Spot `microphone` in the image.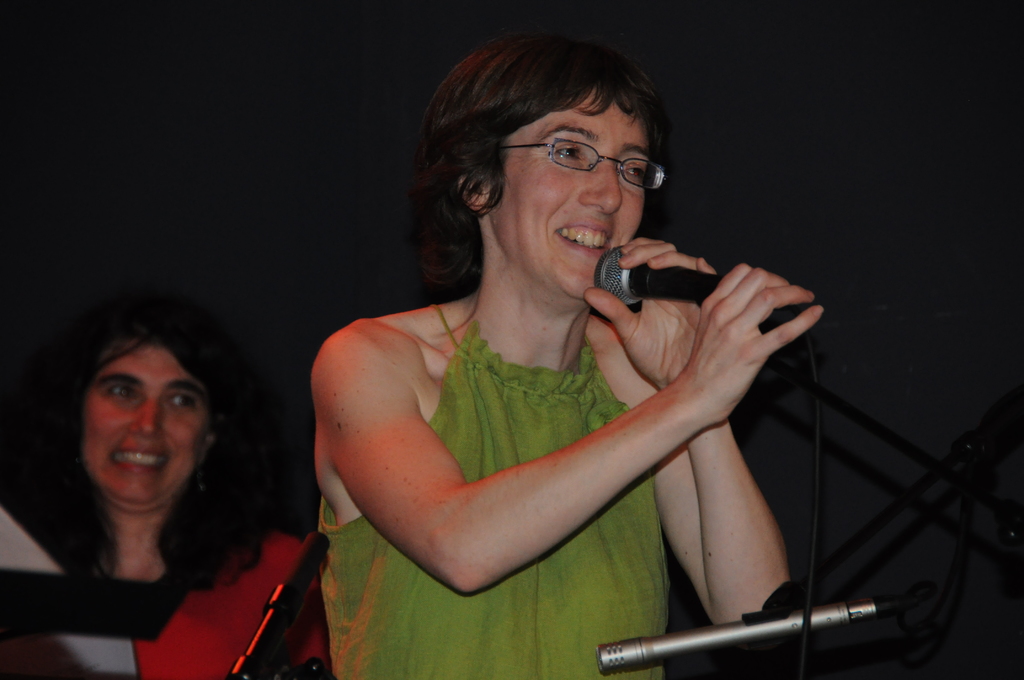
`microphone` found at left=591, top=239, right=806, bottom=344.
